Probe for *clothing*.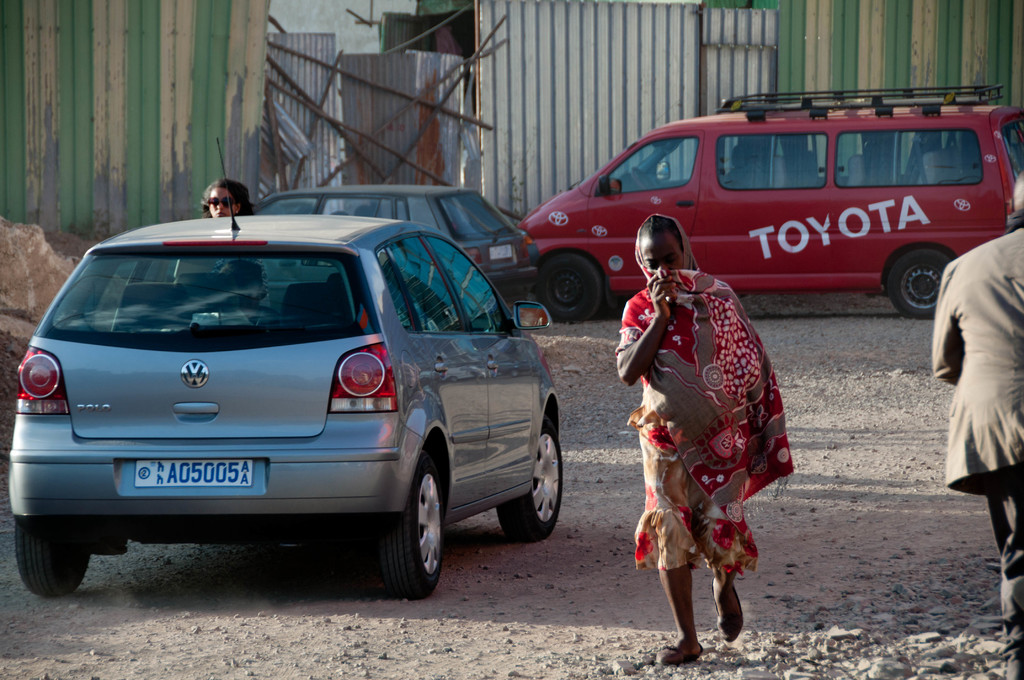
Probe result: <region>622, 218, 808, 571</region>.
